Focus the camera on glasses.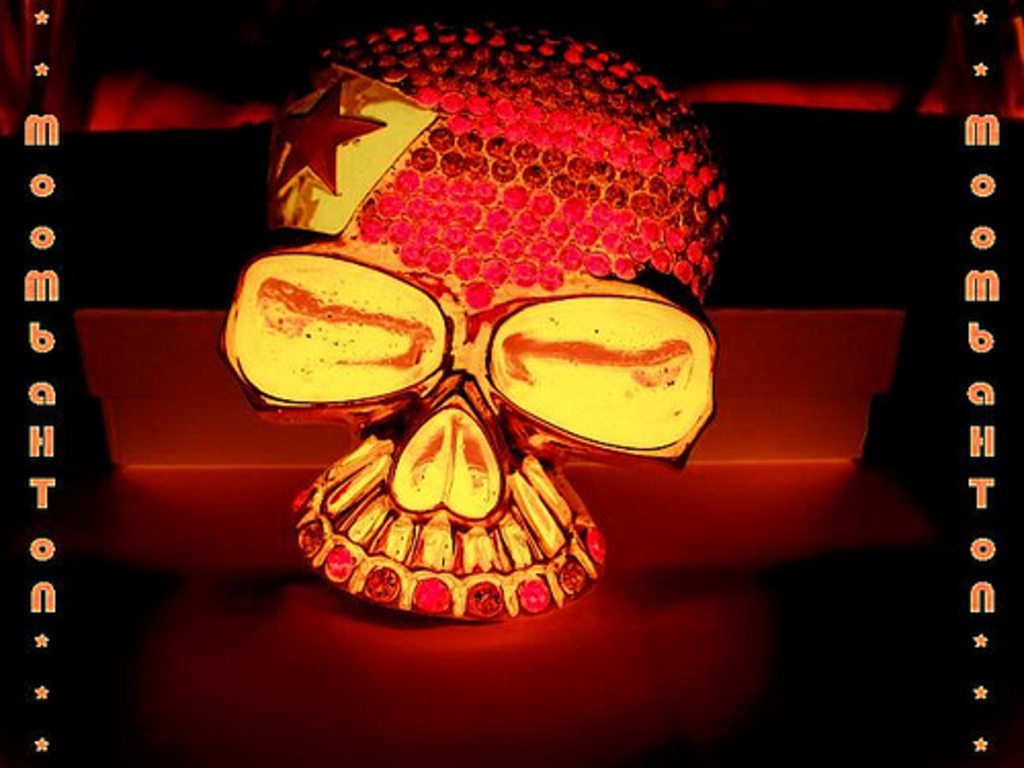
Focus region: [x1=215, y1=231, x2=731, y2=471].
